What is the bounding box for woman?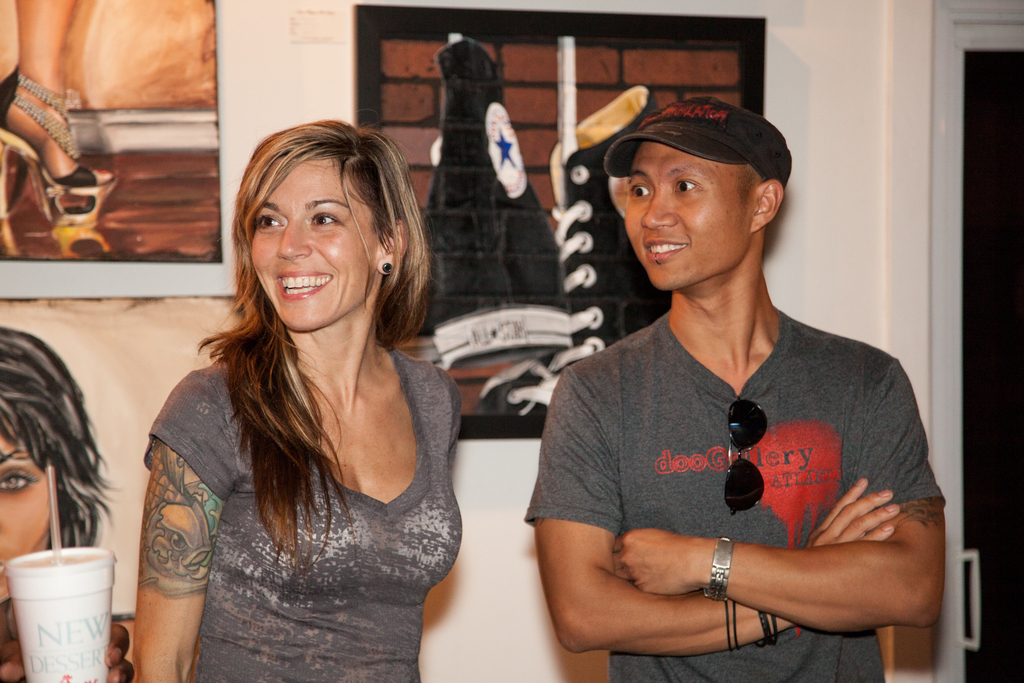
bbox=[0, 0, 124, 222].
